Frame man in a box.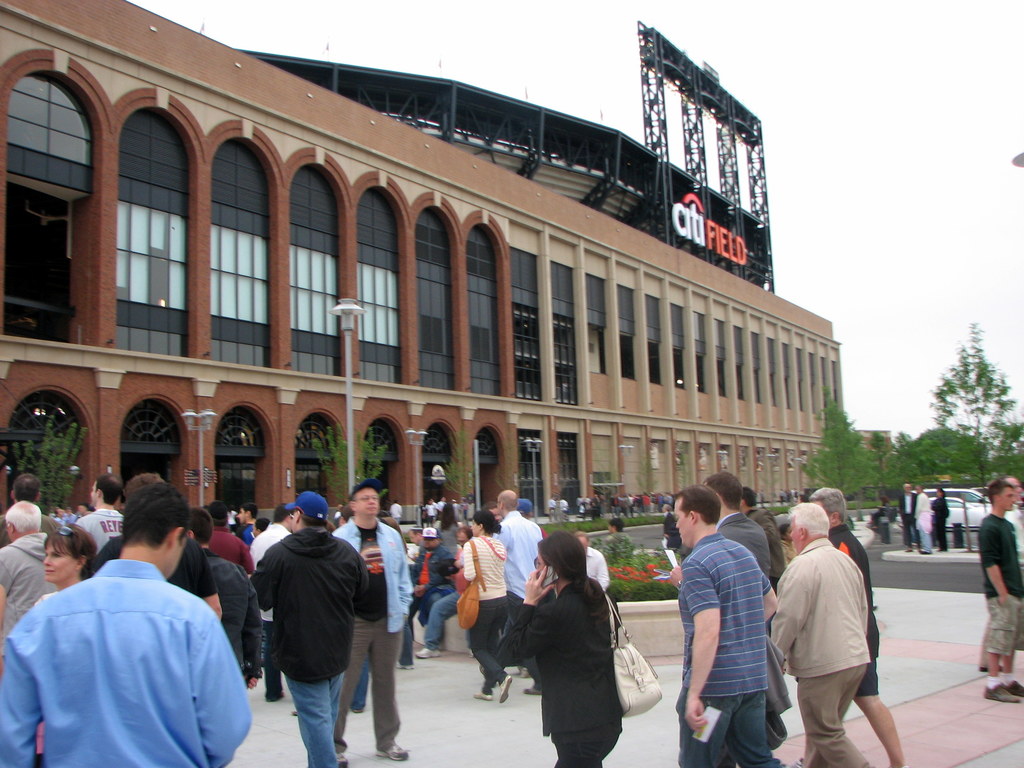
<bbox>253, 520, 268, 537</bbox>.
